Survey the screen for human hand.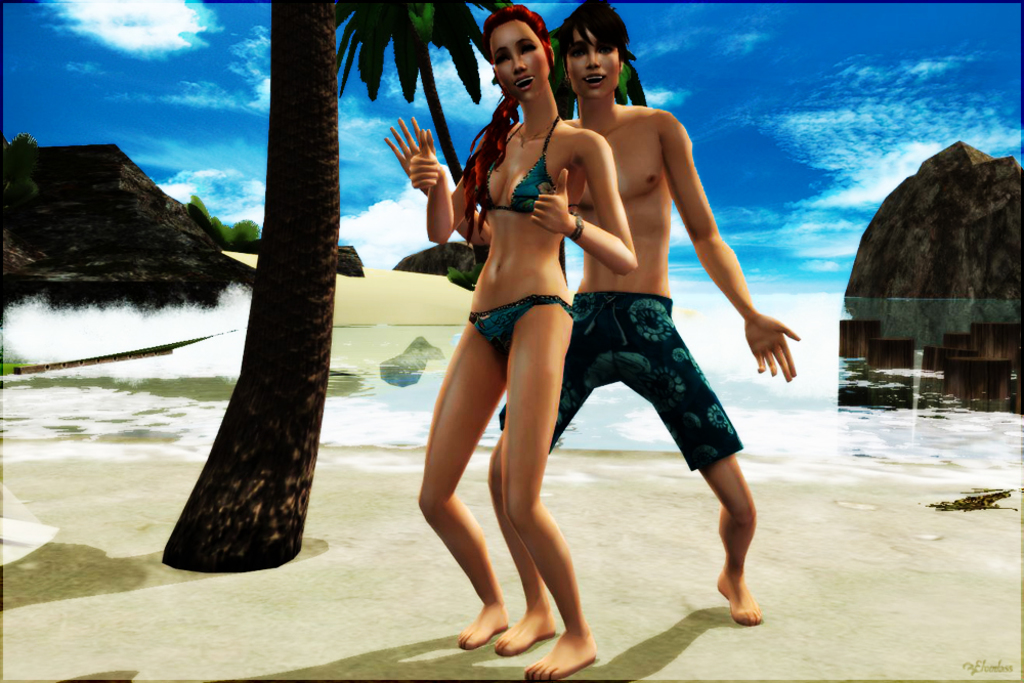
Survey found: <box>534,166,570,232</box>.
